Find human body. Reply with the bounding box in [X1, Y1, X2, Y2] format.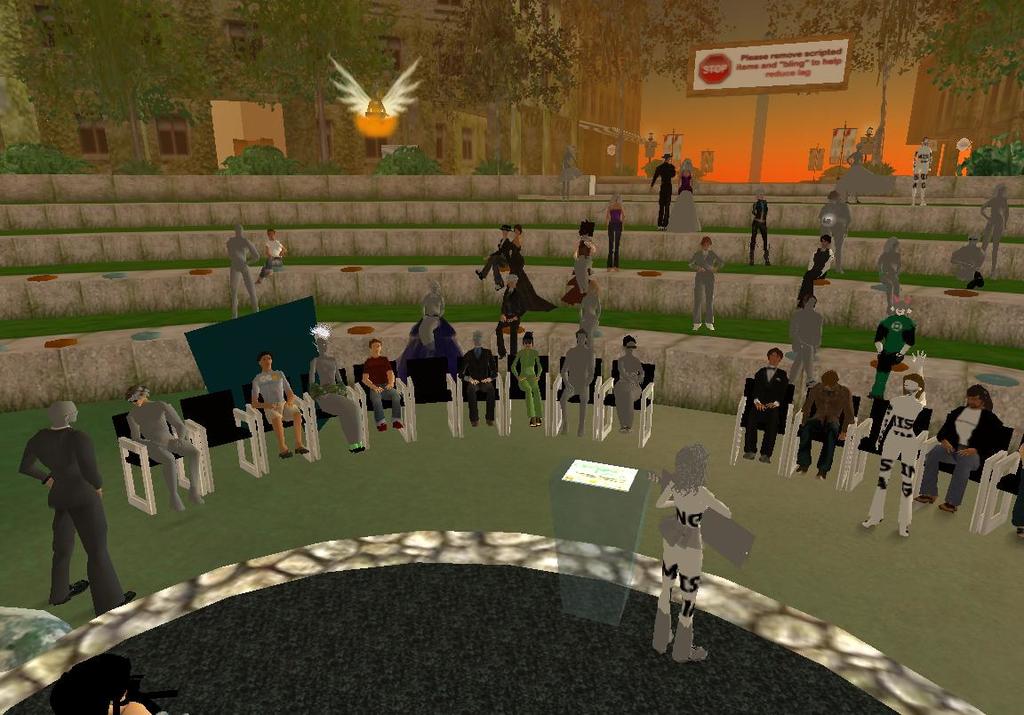
[916, 410, 1003, 520].
